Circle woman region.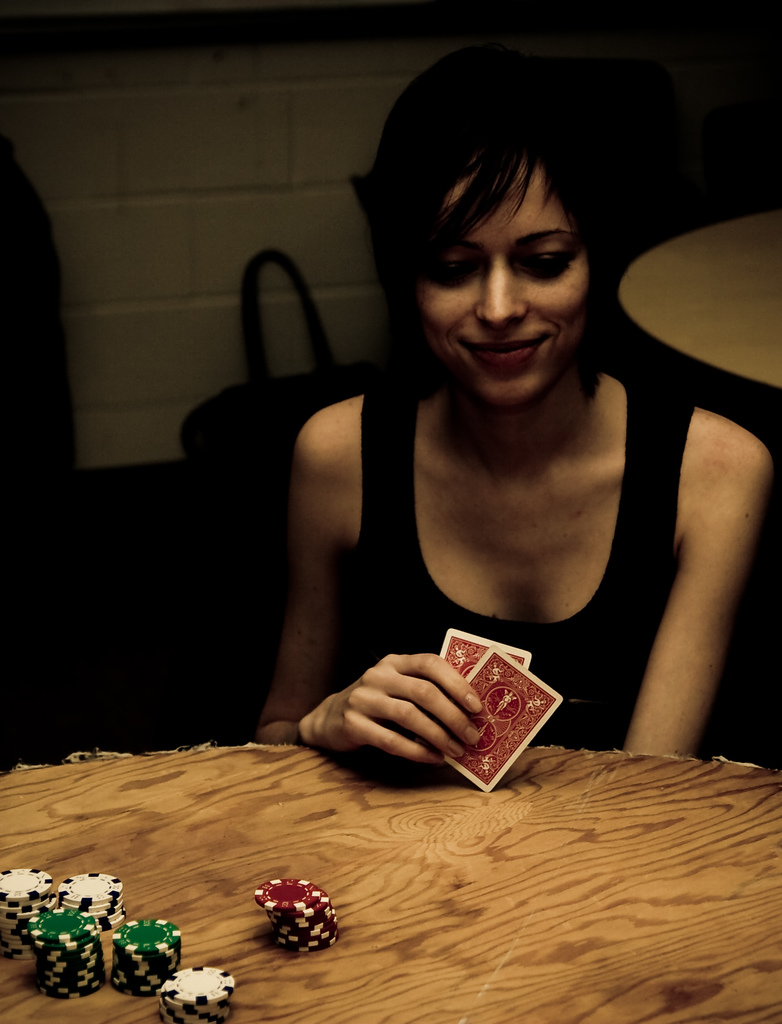
Region: l=248, t=30, r=768, b=776.
